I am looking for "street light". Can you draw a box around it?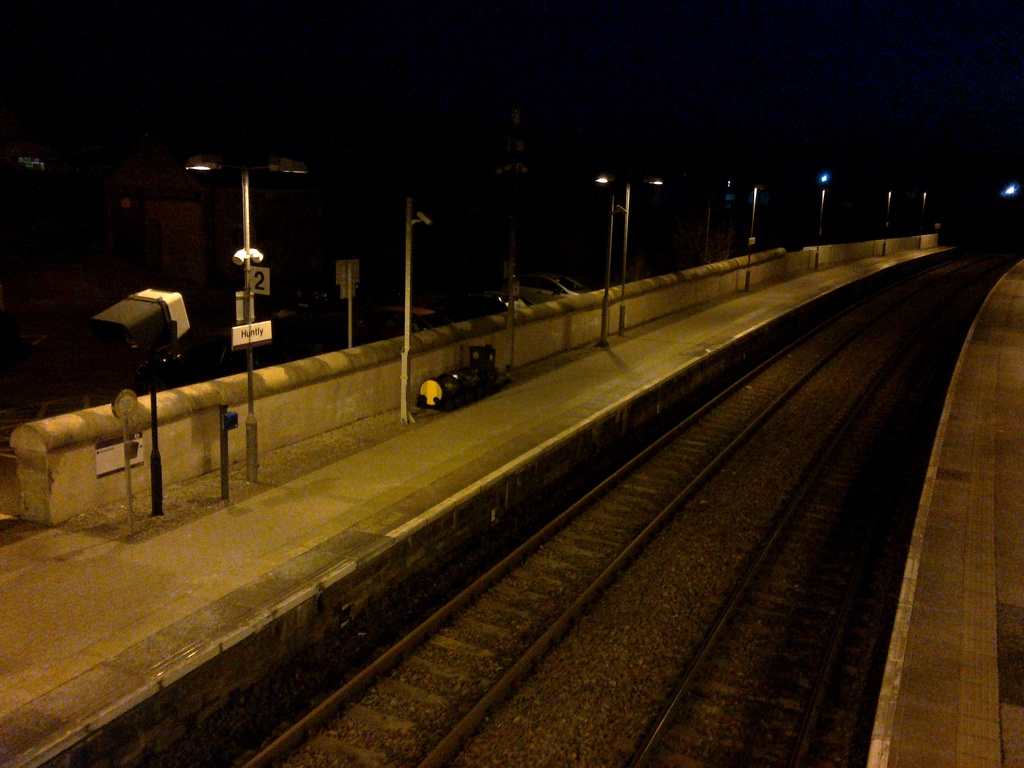
Sure, the bounding box is [x1=719, y1=173, x2=779, y2=298].
